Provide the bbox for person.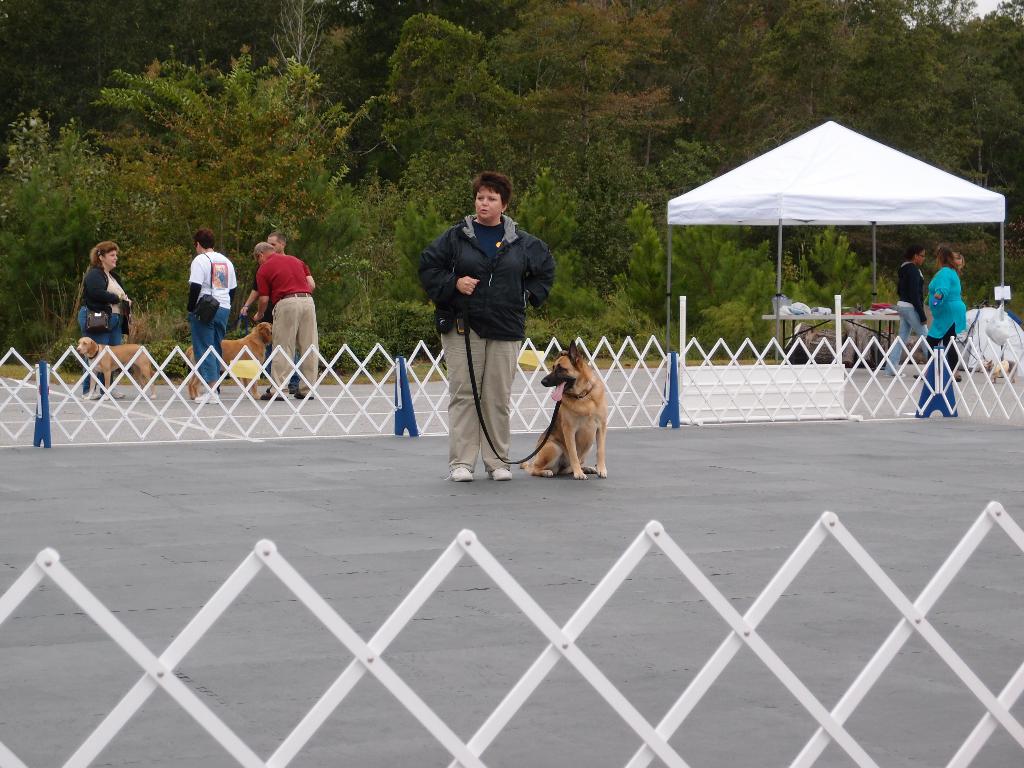
bbox(184, 225, 239, 406).
